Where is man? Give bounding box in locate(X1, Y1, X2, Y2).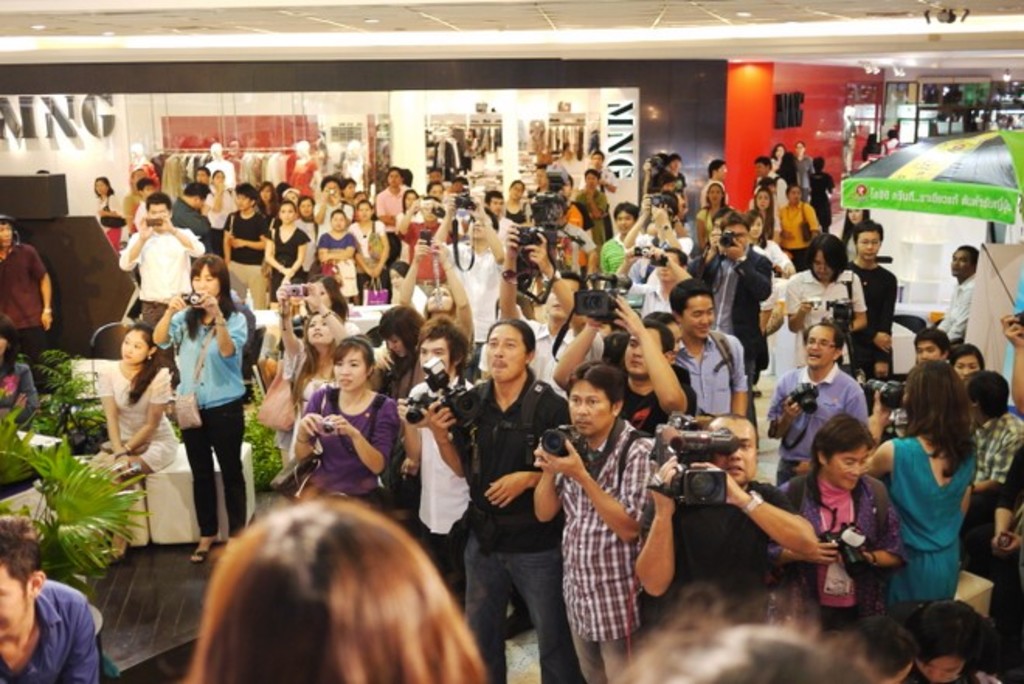
locate(375, 164, 413, 267).
